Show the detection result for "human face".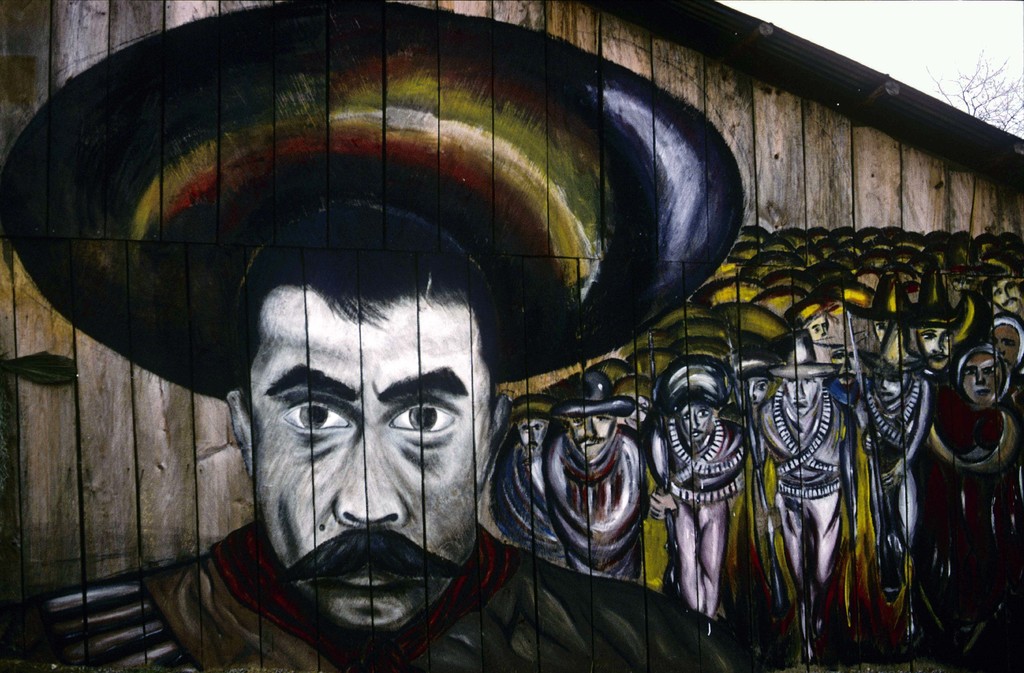
region(806, 312, 829, 341).
